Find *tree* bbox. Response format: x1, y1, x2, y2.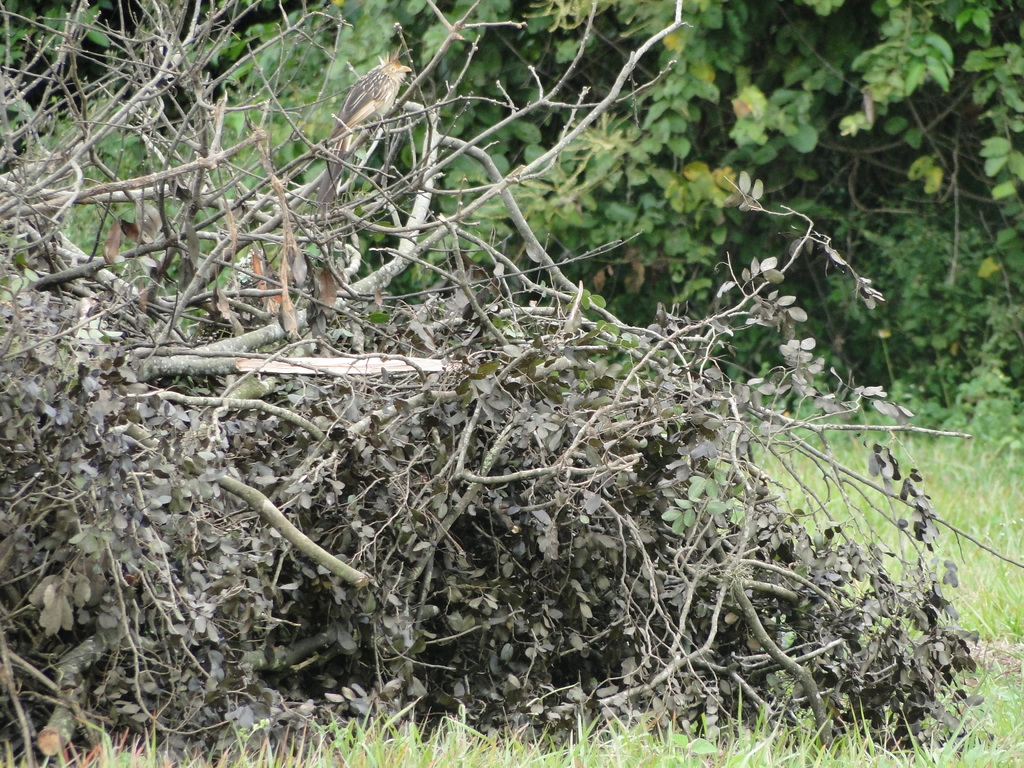
0, 0, 1023, 410.
